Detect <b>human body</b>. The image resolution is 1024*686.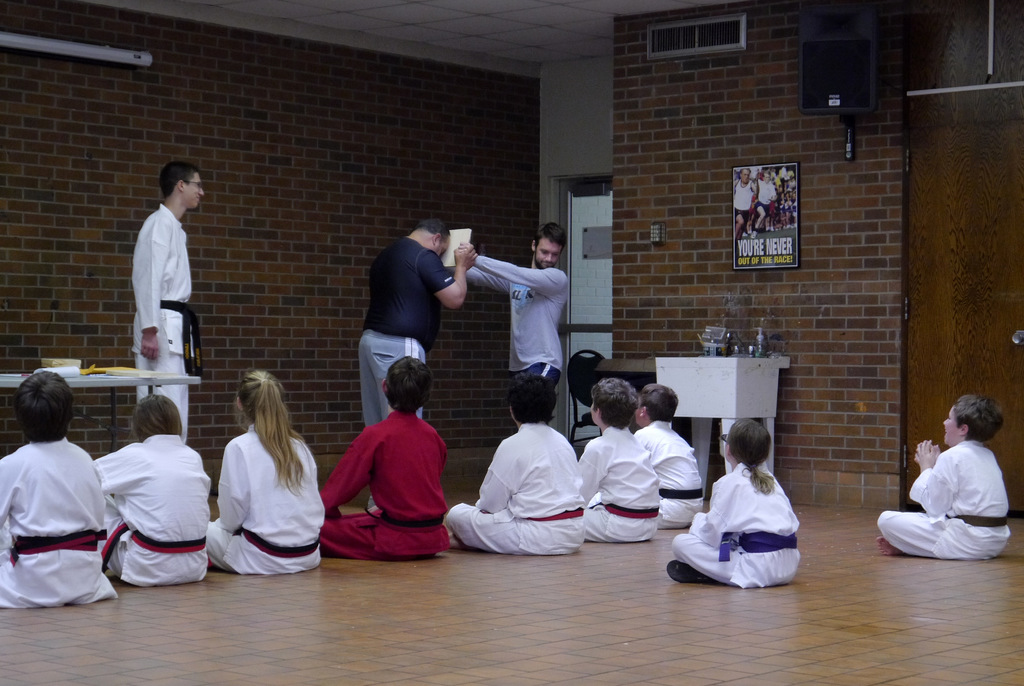
pyautogui.locateOnScreen(0, 427, 124, 595).
